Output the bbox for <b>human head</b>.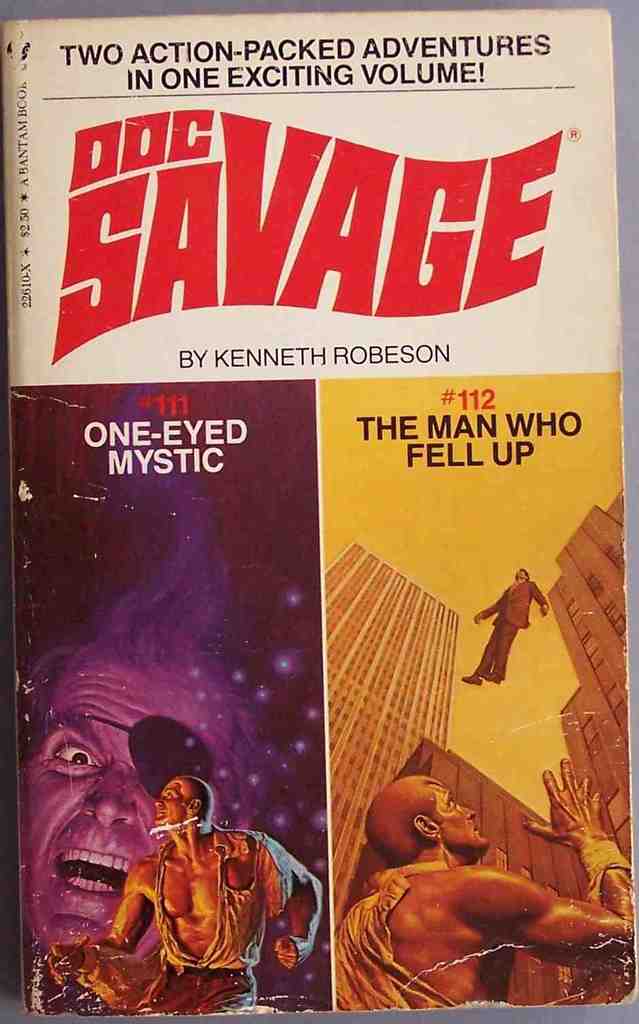
<box>510,564,531,581</box>.
